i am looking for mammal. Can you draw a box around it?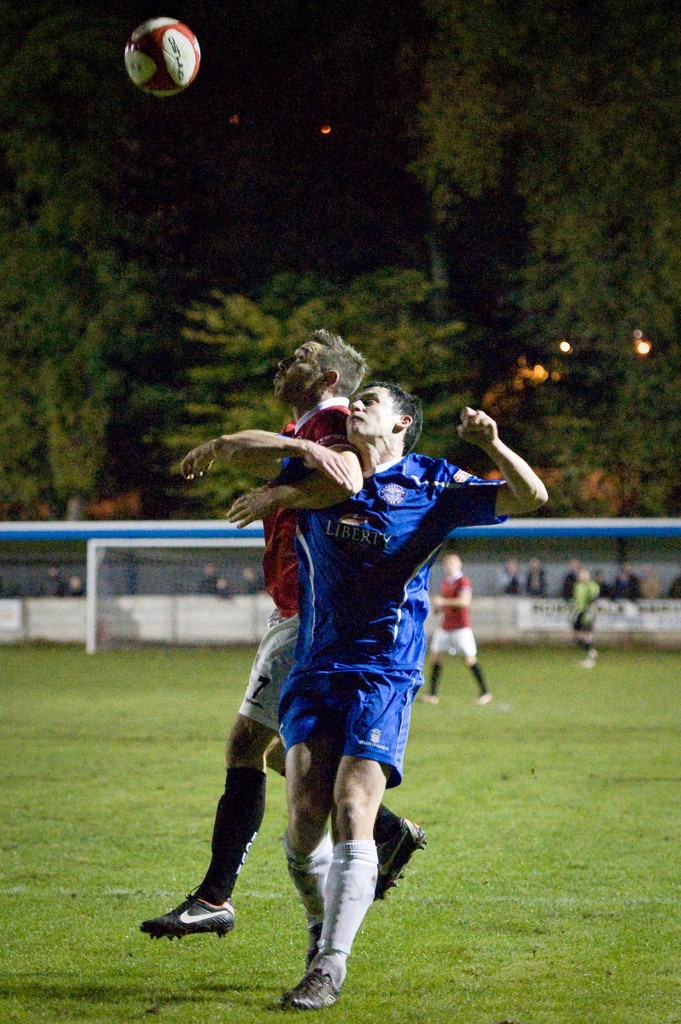
Sure, the bounding box is (left=566, top=566, right=602, bottom=665).
